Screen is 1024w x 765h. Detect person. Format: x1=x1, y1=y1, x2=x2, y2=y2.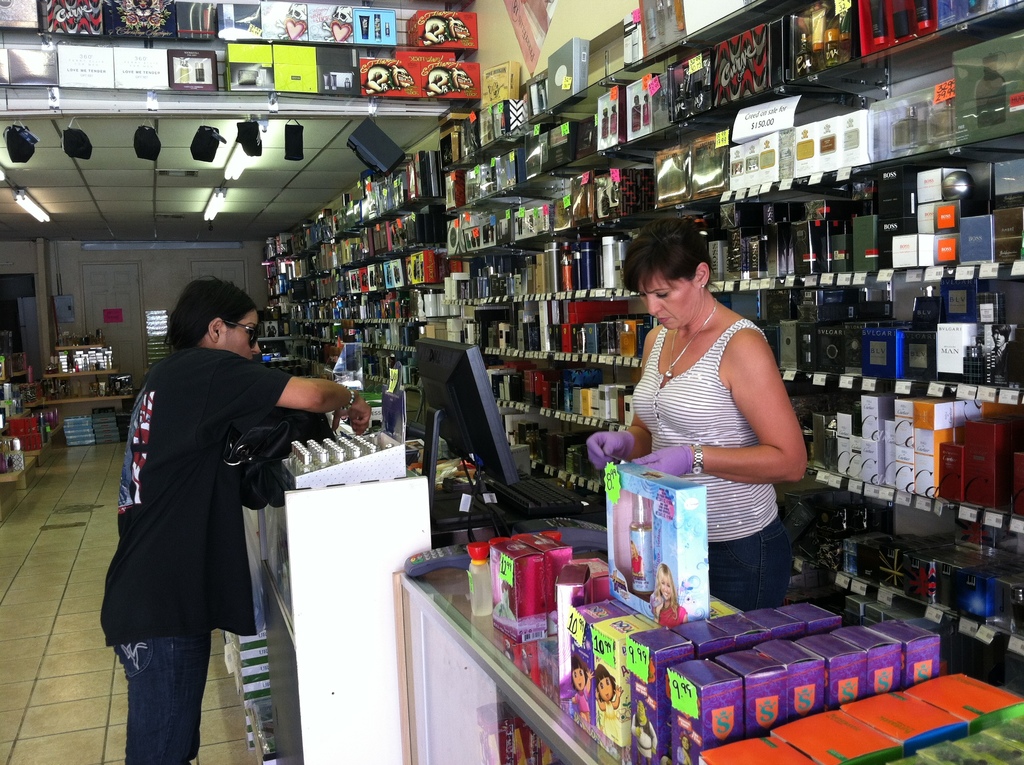
x1=102, y1=280, x2=372, y2=764.
